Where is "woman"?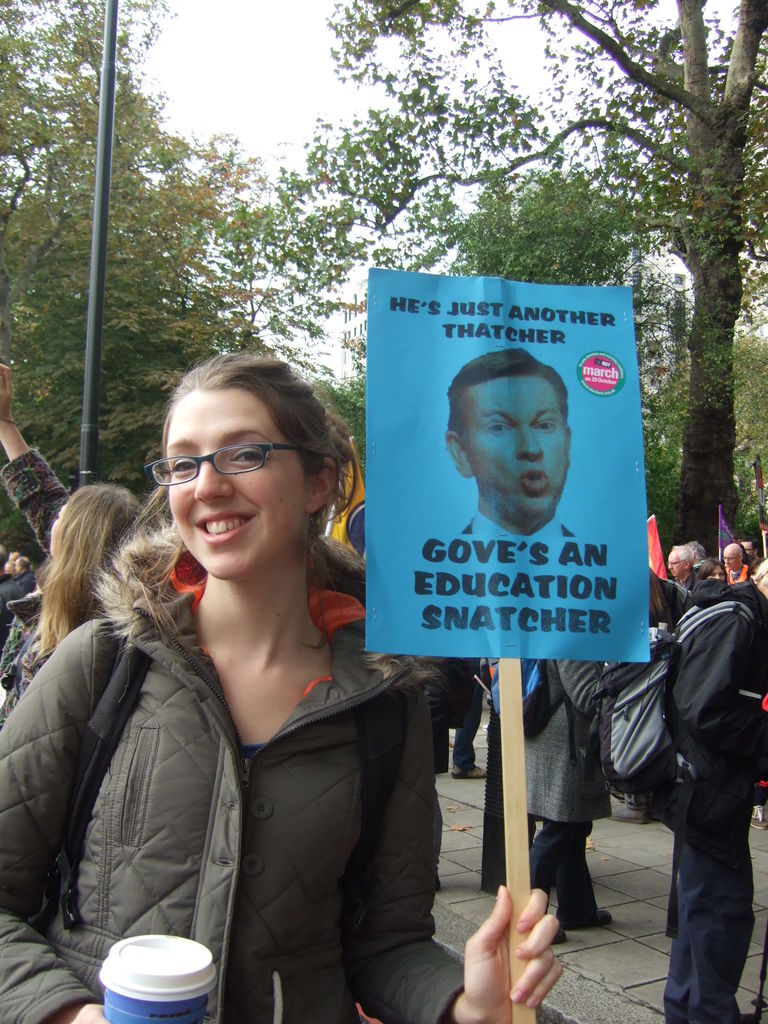
BBox(1, 359, 566, 1023).
